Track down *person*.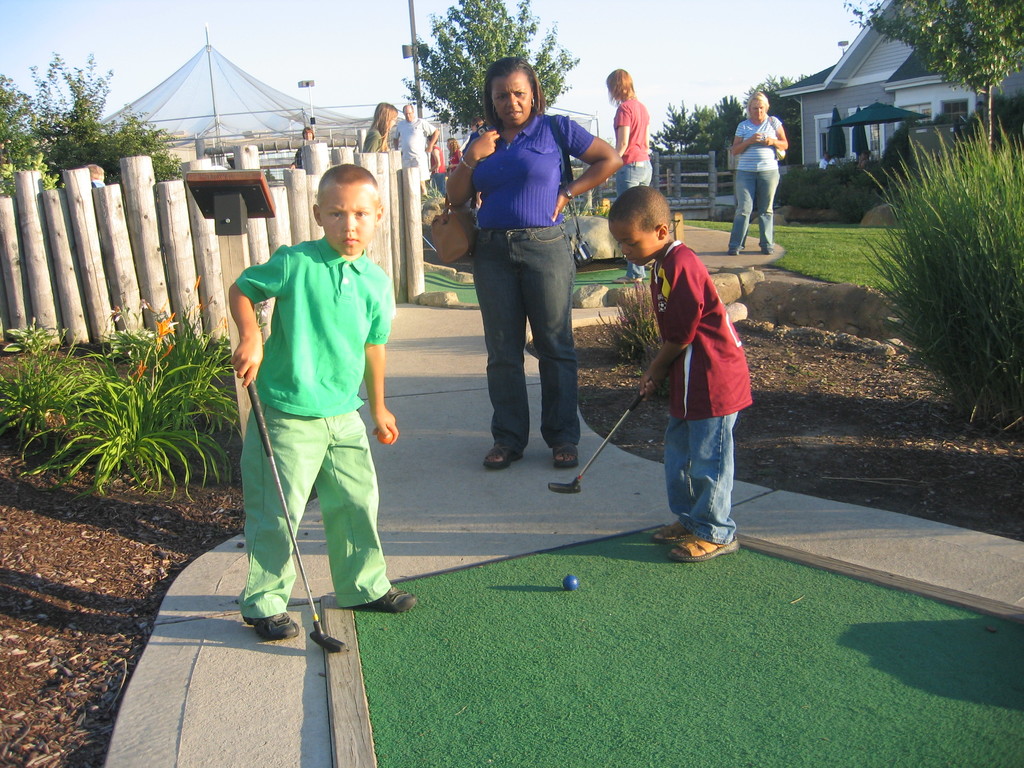
Tracked to (605, 68, 652, 195).
